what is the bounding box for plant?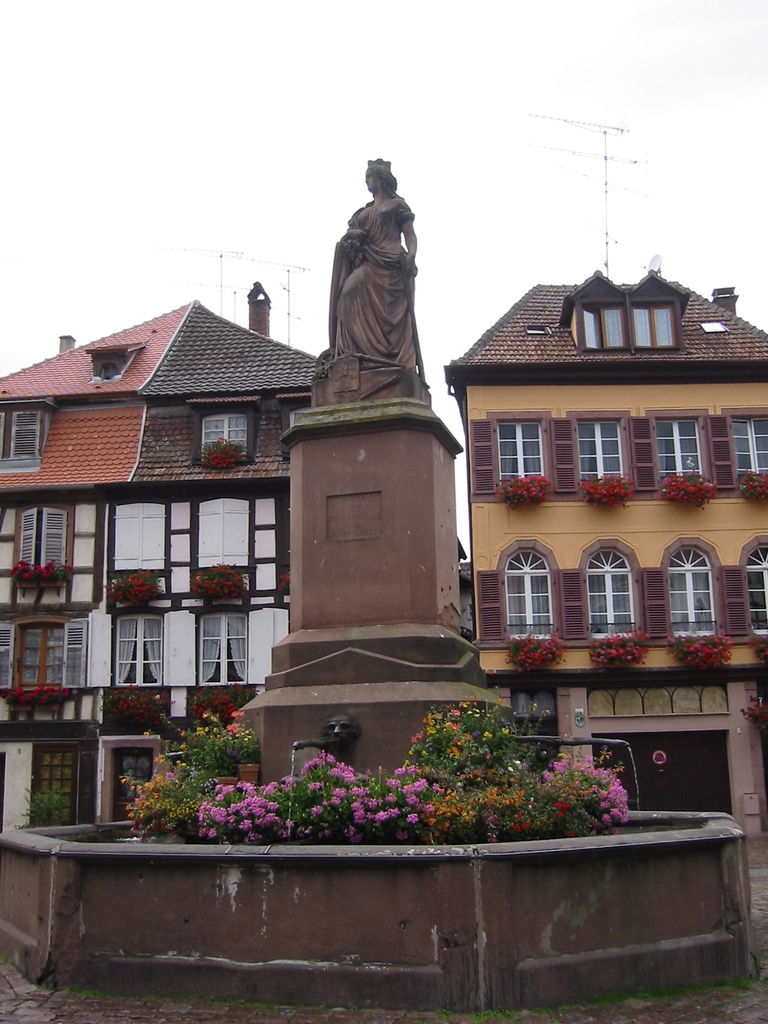
(left=660, top=468, right=719, bottom=507).
